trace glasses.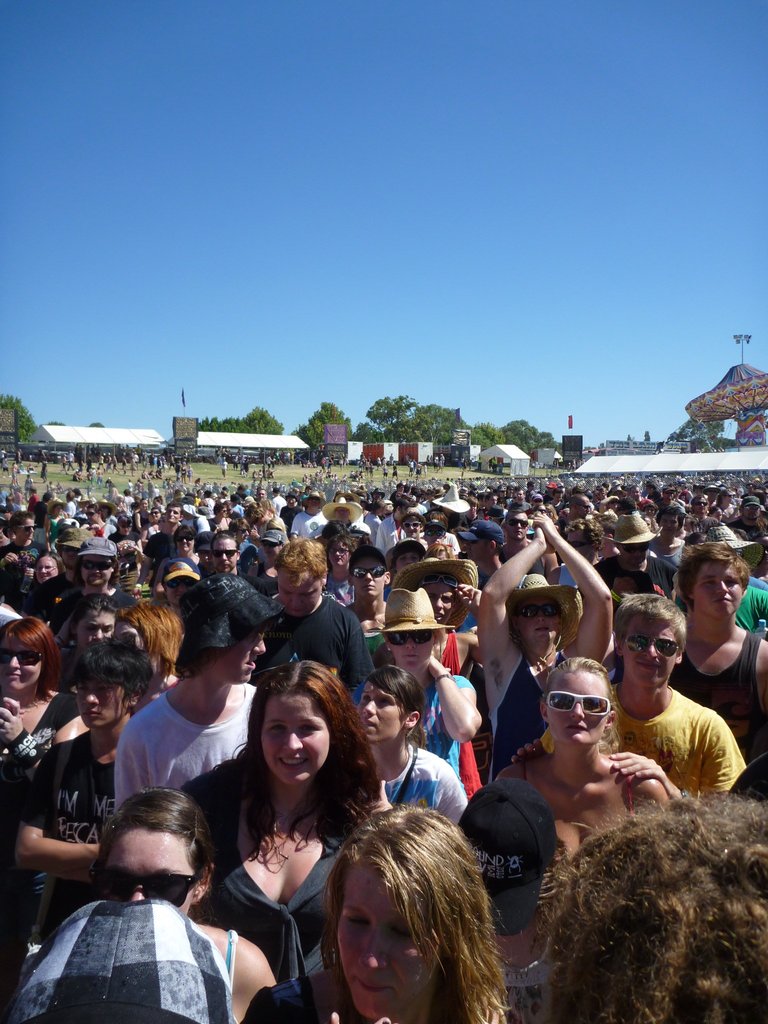
Traced to detection(506, 518, 528, 529).
